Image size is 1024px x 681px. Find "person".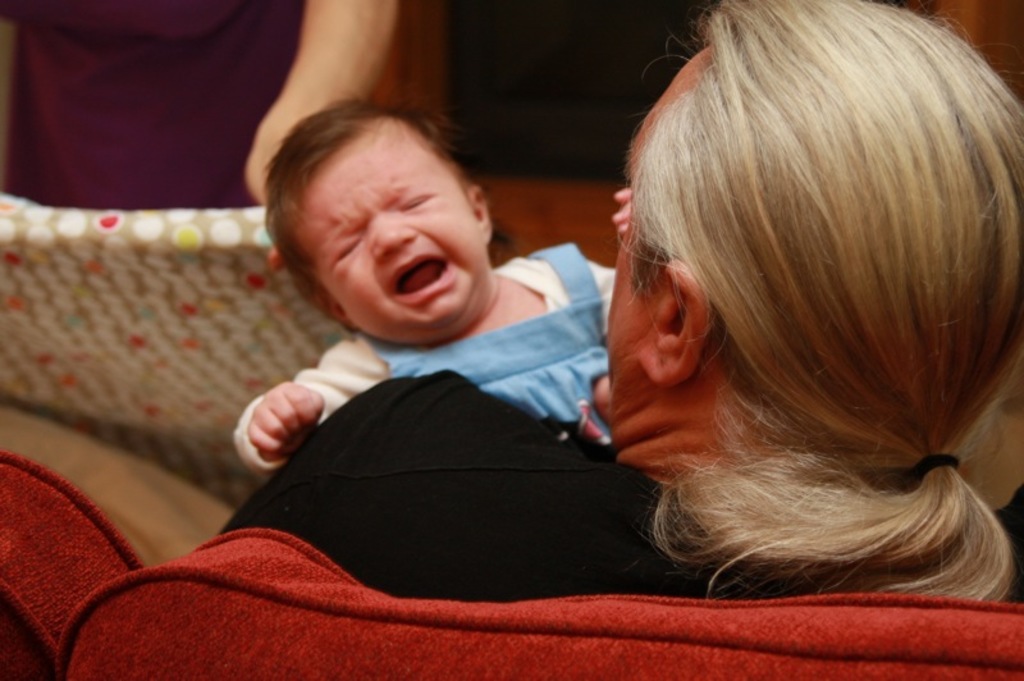
[216,0,1023,599].
